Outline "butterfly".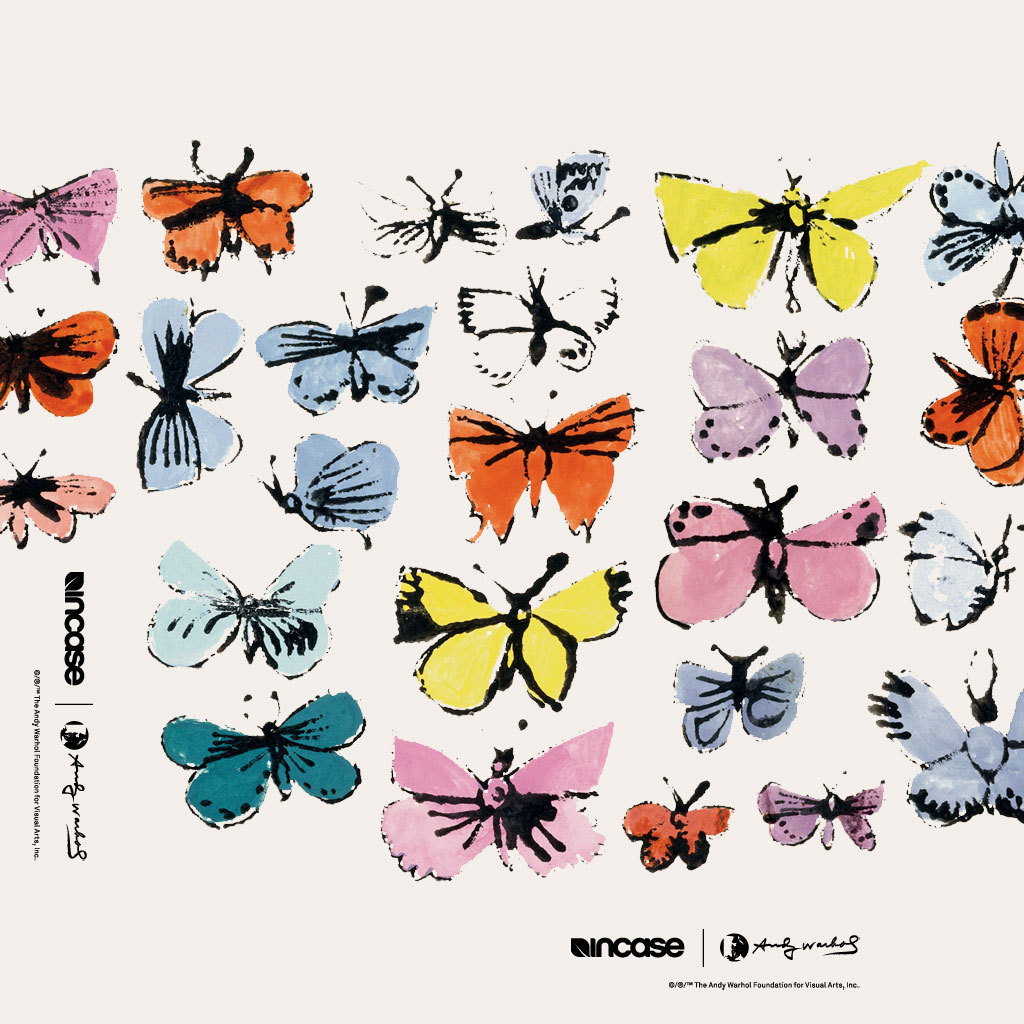
Outline: (x1=247, y1=430, x2=405, y2=554).
